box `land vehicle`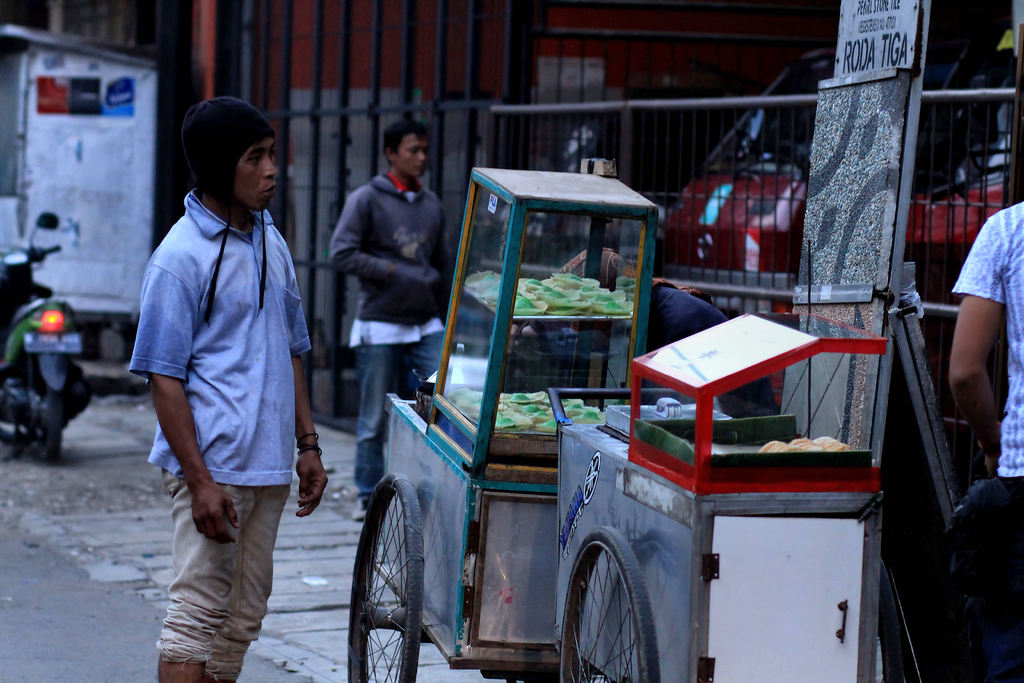
locate(0, 210, 94, 454)
